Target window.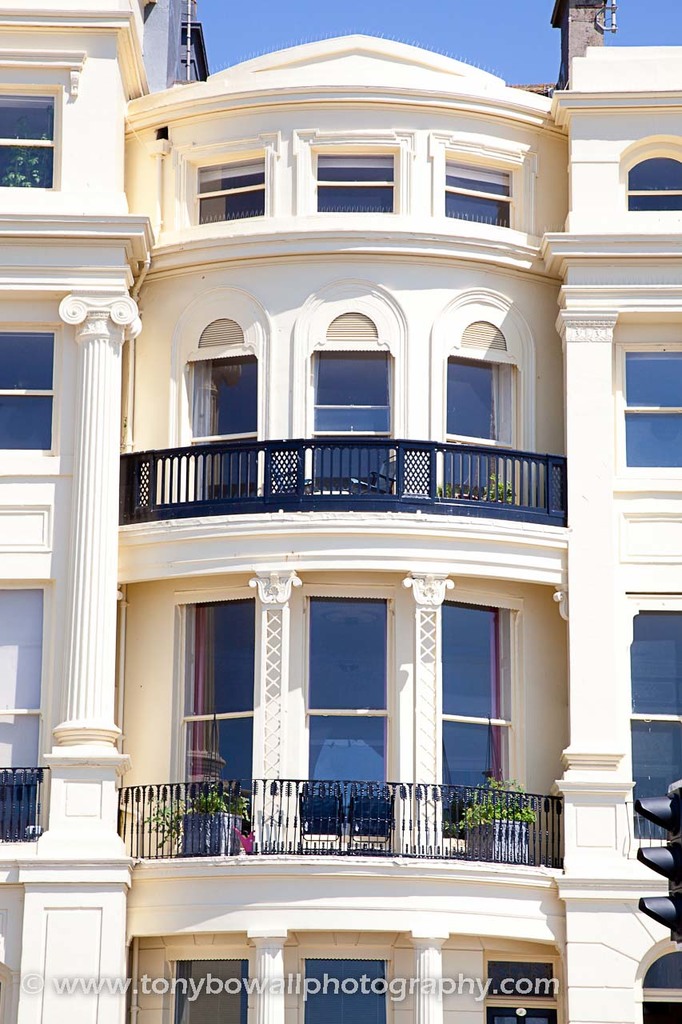
Target region: <box>432,564,520,798</box>.
